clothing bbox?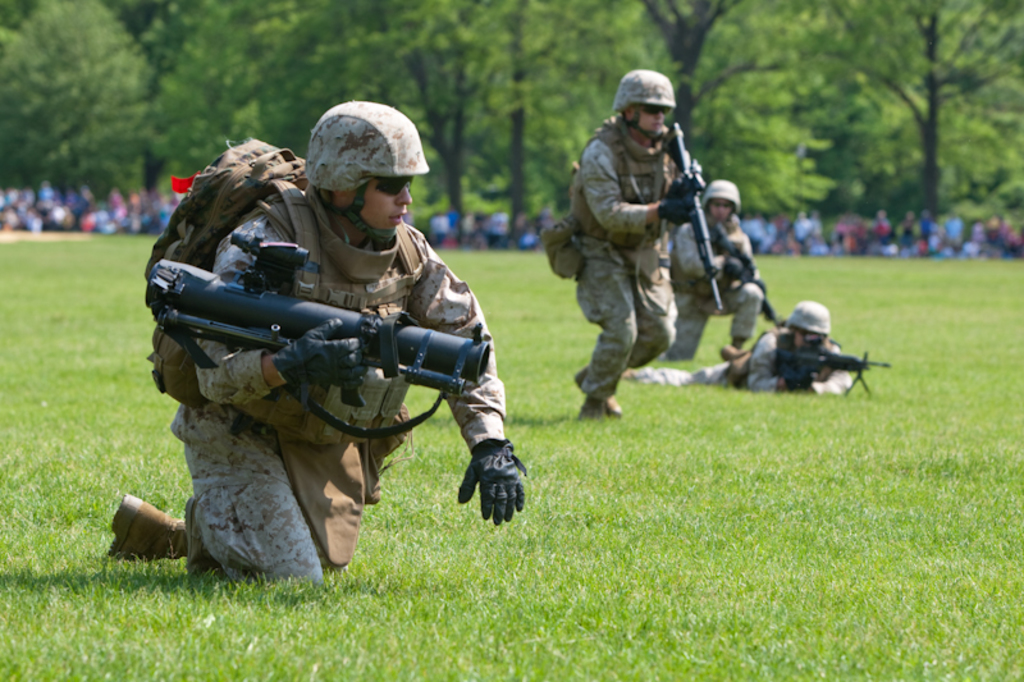
[677,215,765,353]
